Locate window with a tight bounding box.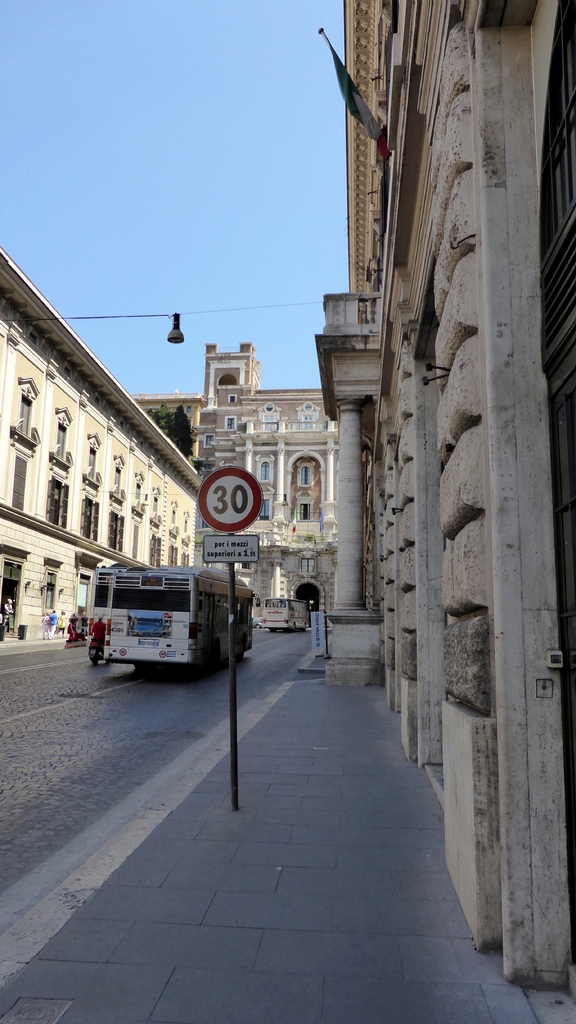
83 427 102 490.
